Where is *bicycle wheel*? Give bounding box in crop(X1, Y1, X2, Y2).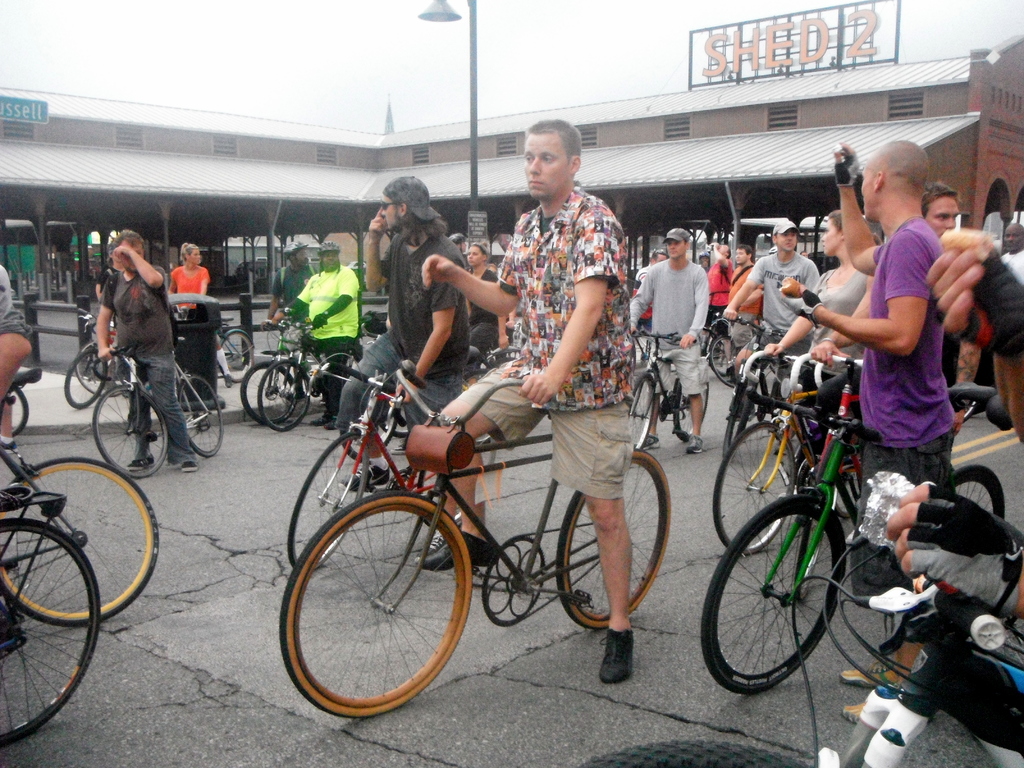
crop(624, 374, 660, 452).
